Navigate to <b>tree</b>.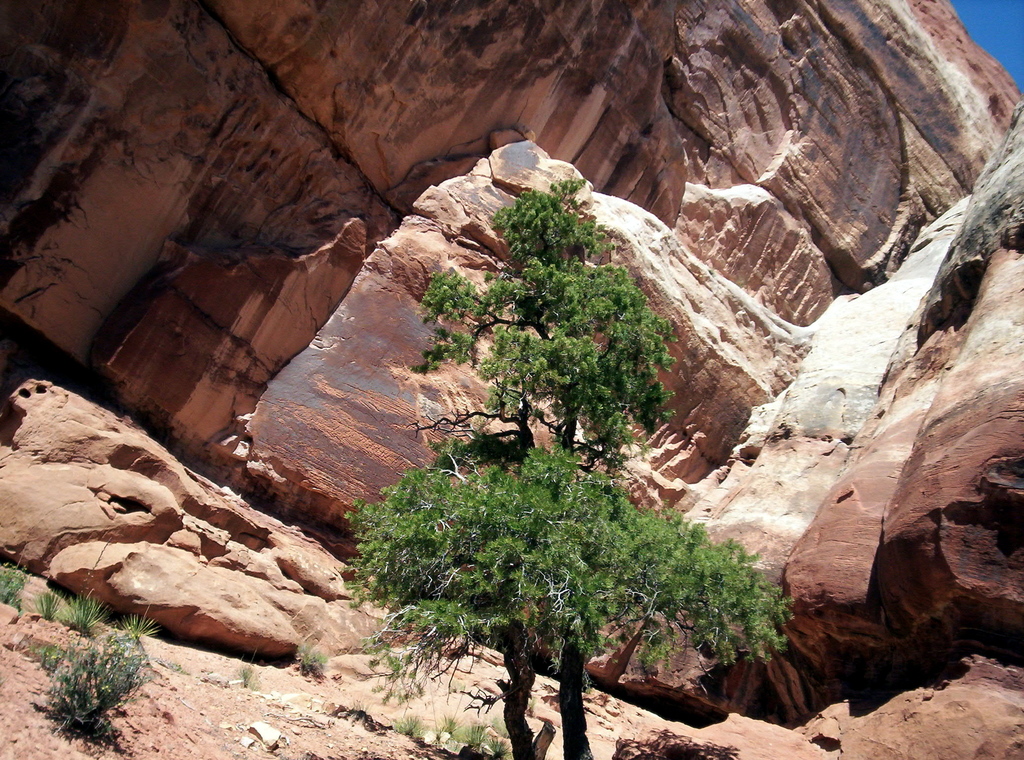
Navigation target: [left=334, top=164, right=795, bottom=759].
